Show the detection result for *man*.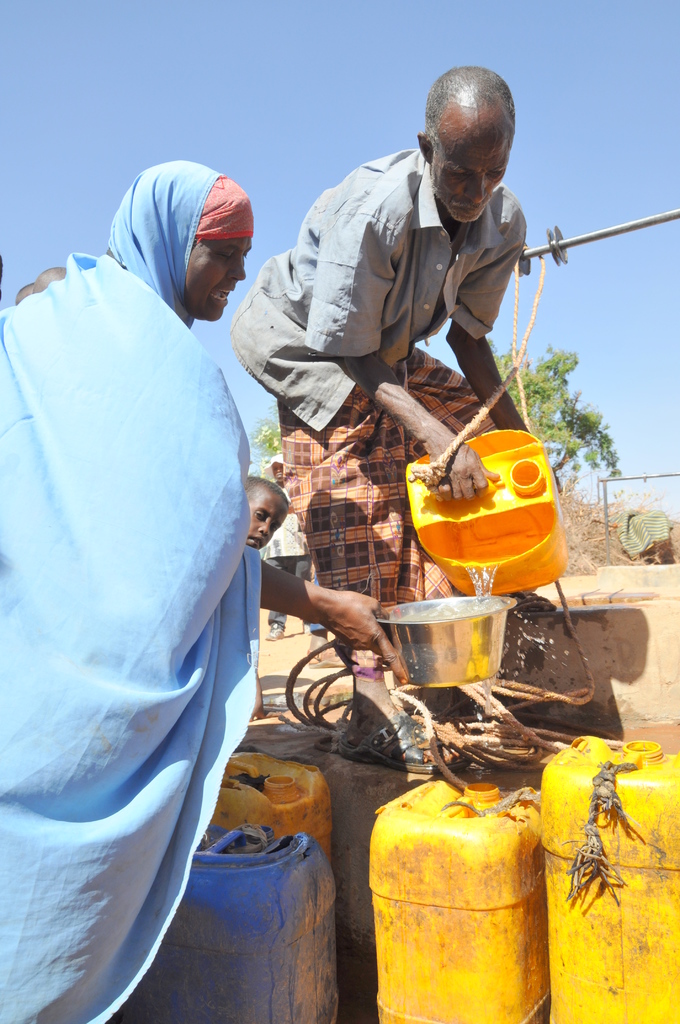
box=[247, 452, 313, 638].
